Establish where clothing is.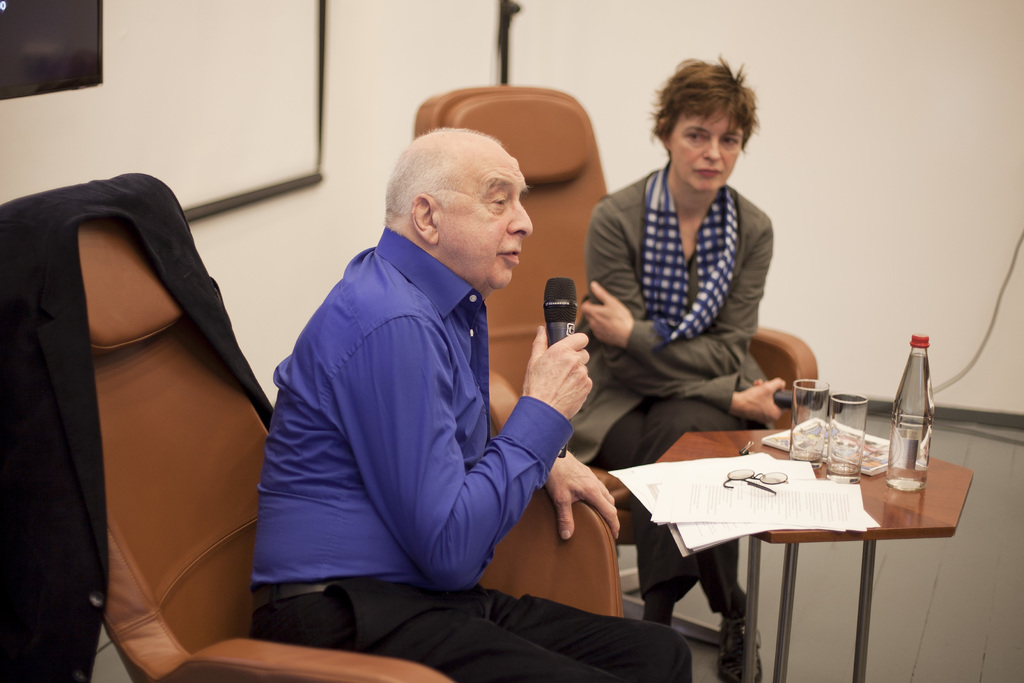
Established at (x1=252, y1=225, x2=570, y2=588).
